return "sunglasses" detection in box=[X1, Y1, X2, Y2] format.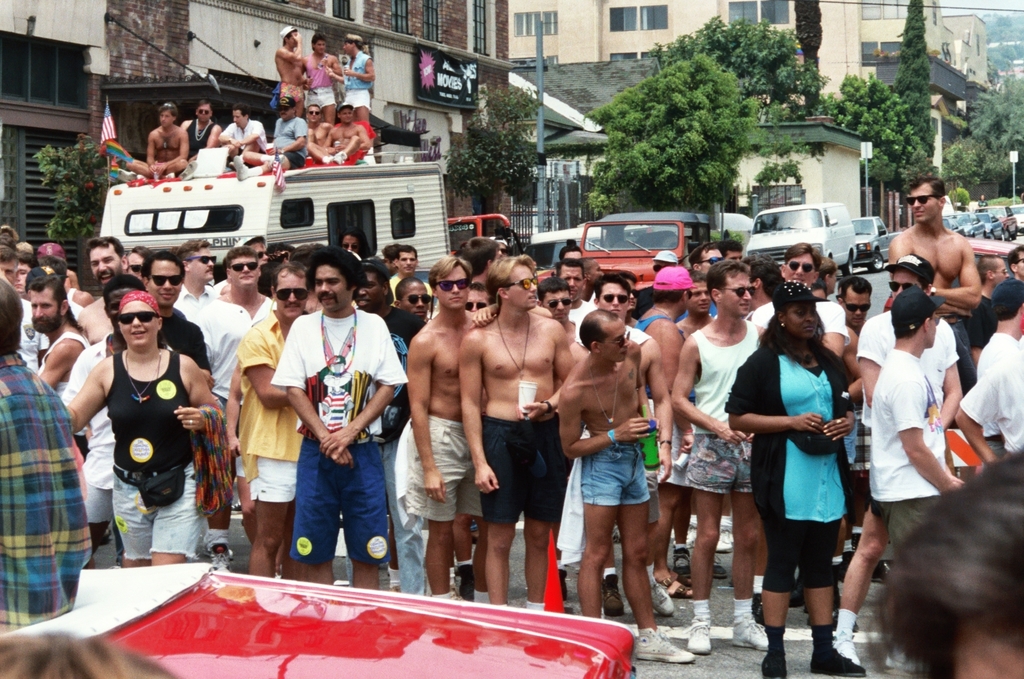
box=[130, 264, 143, 274].
